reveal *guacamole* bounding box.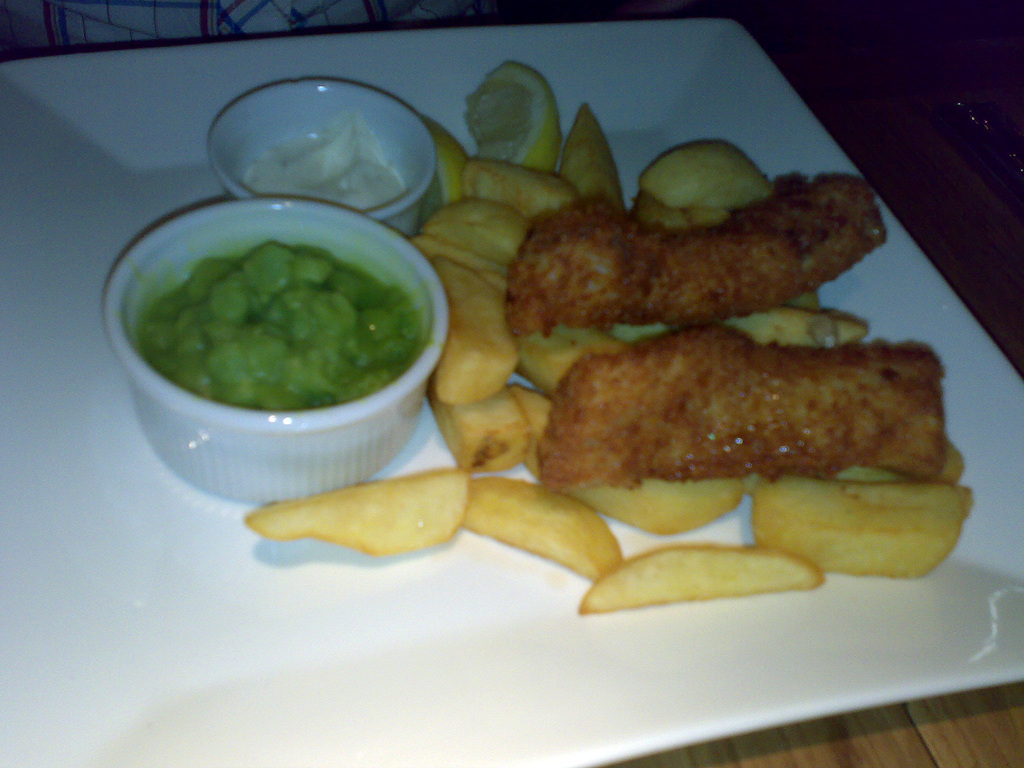
Revealed: detection(128, 236, 429, 417).
